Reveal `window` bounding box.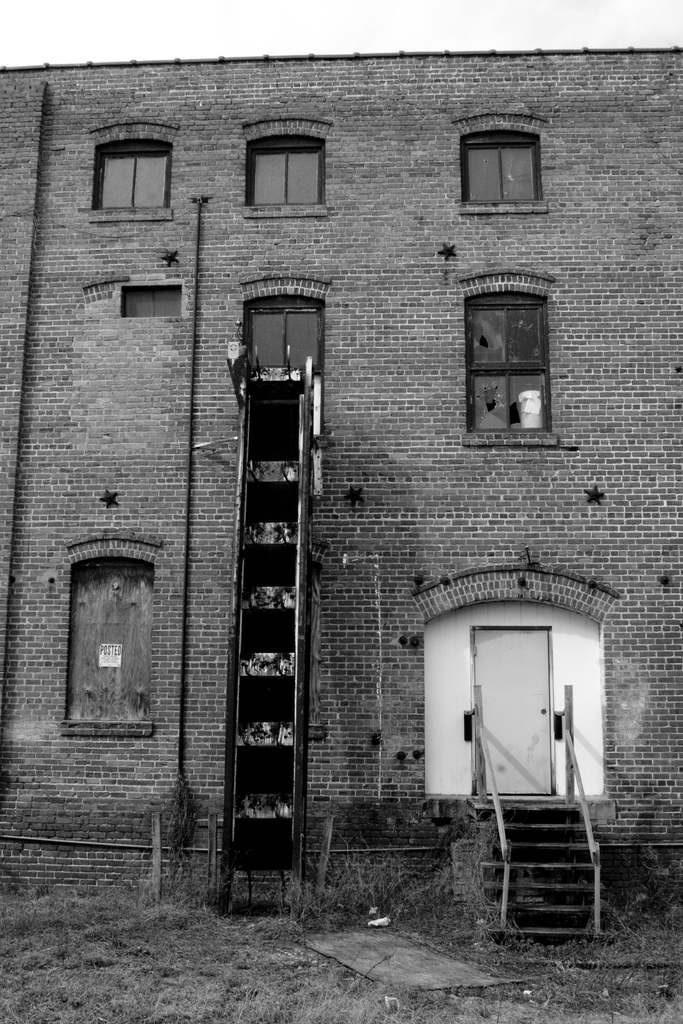
Revealed: <region>103, 275, 190, 317</region>.
